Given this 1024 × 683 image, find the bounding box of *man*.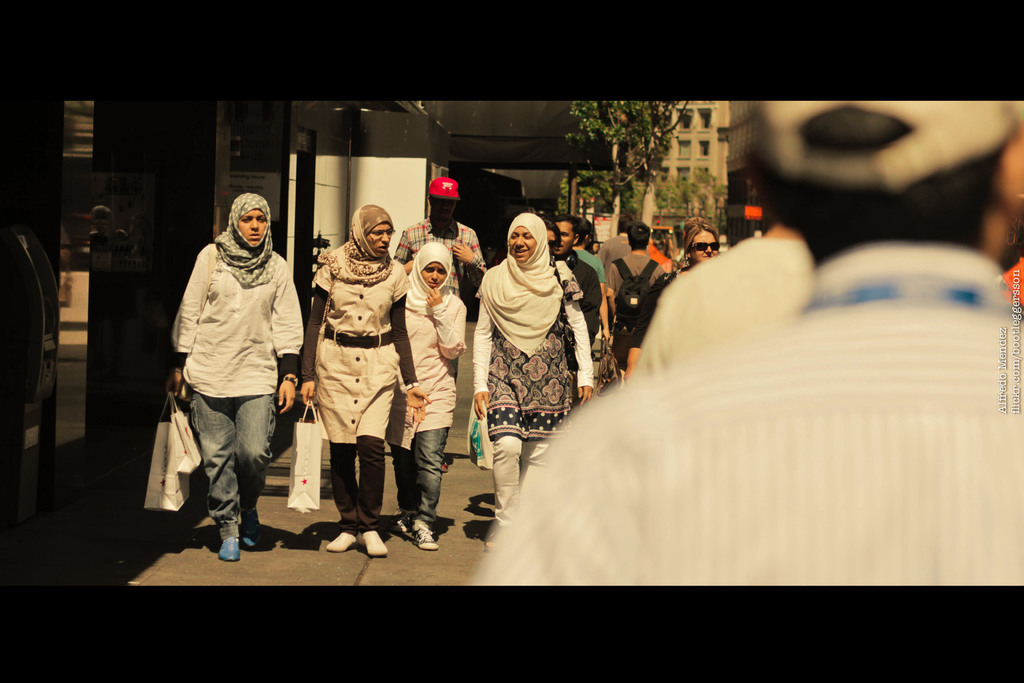
locate(550, 213, 601, 349).
